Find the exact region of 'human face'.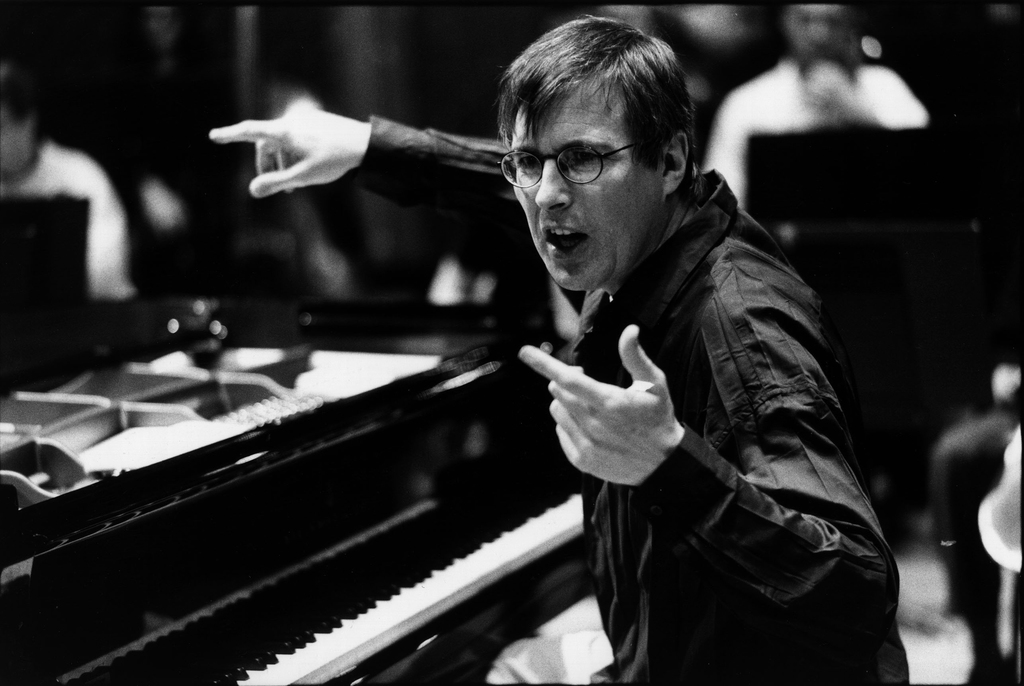
Exact region: (511,90,657,290).
